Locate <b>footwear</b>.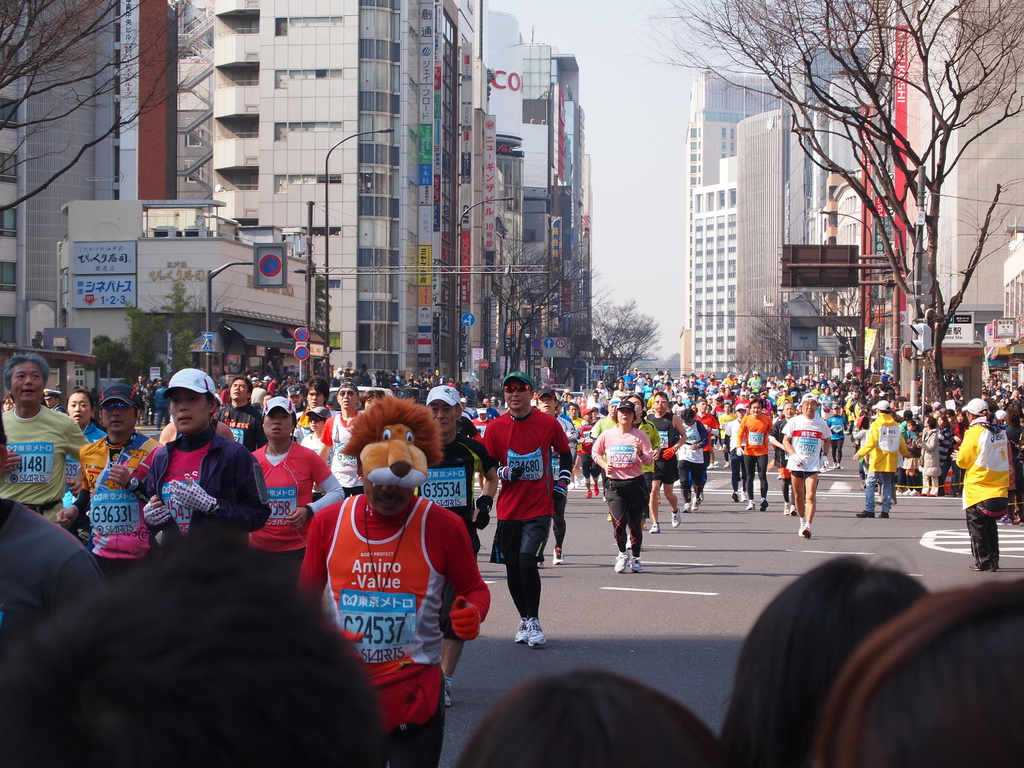
Bounding box: [790,506,796,516].
